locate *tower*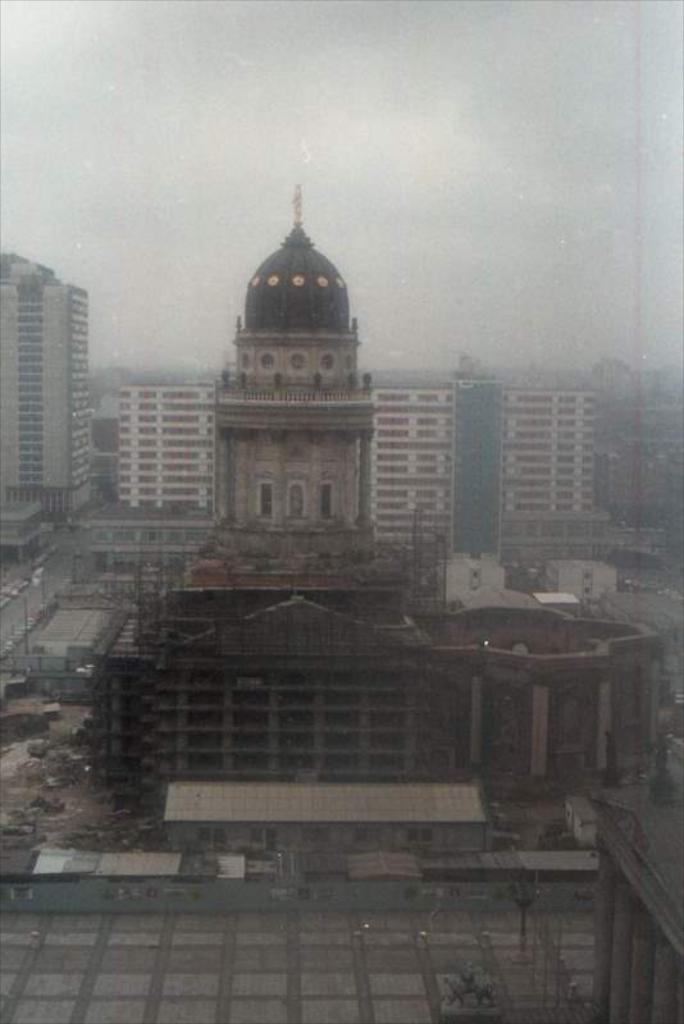
(0,251,100,512)
